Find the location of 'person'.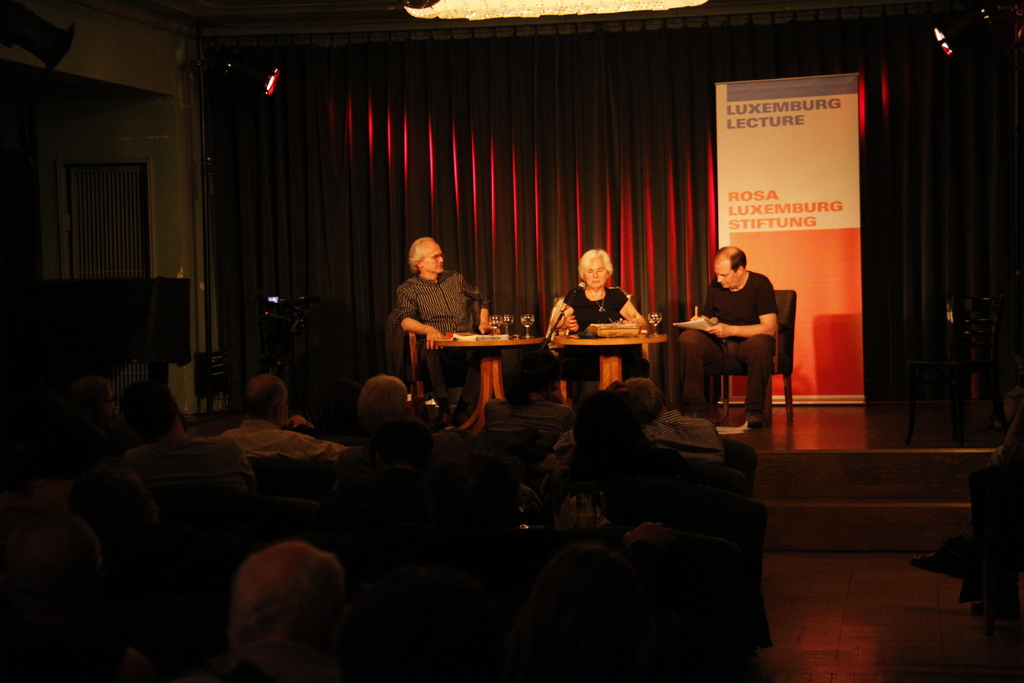
Location: x1=550 y1=378 x2=725 y2=473.
